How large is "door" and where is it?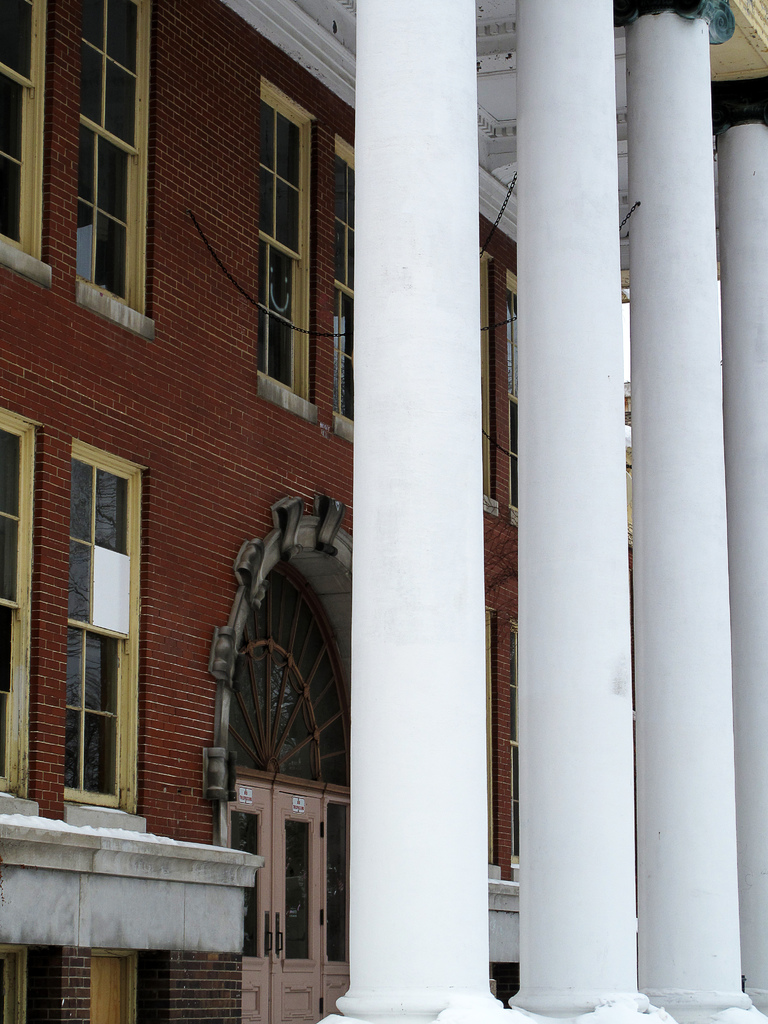
Bounding box: <bbox>41, 444, 140, 838</bbox>.
